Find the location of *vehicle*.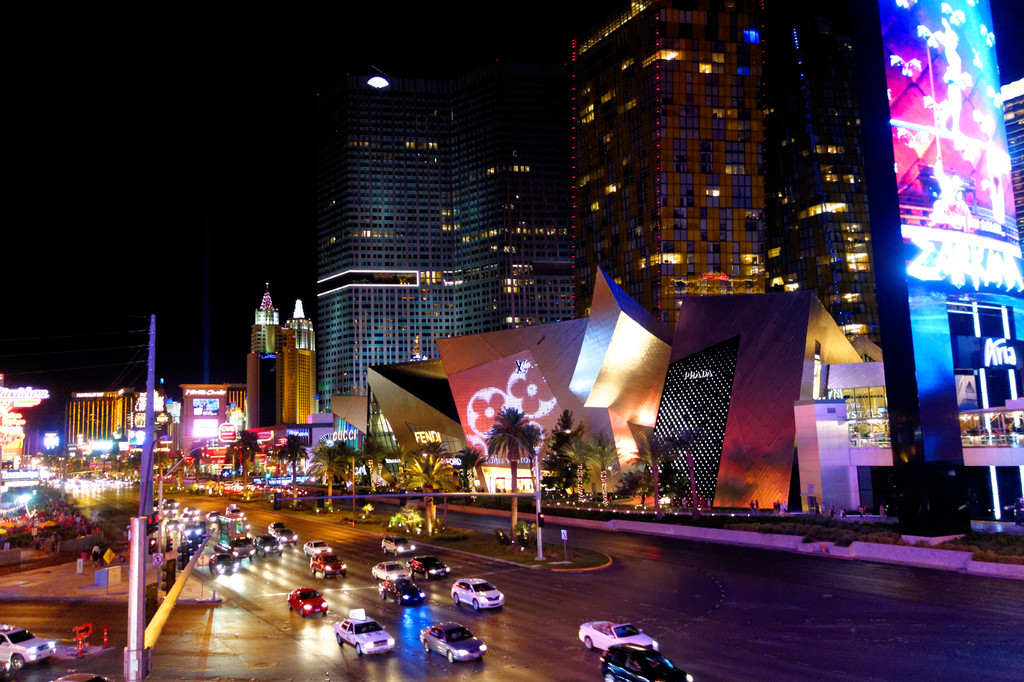
Location: (378, 578, 426, 605).
